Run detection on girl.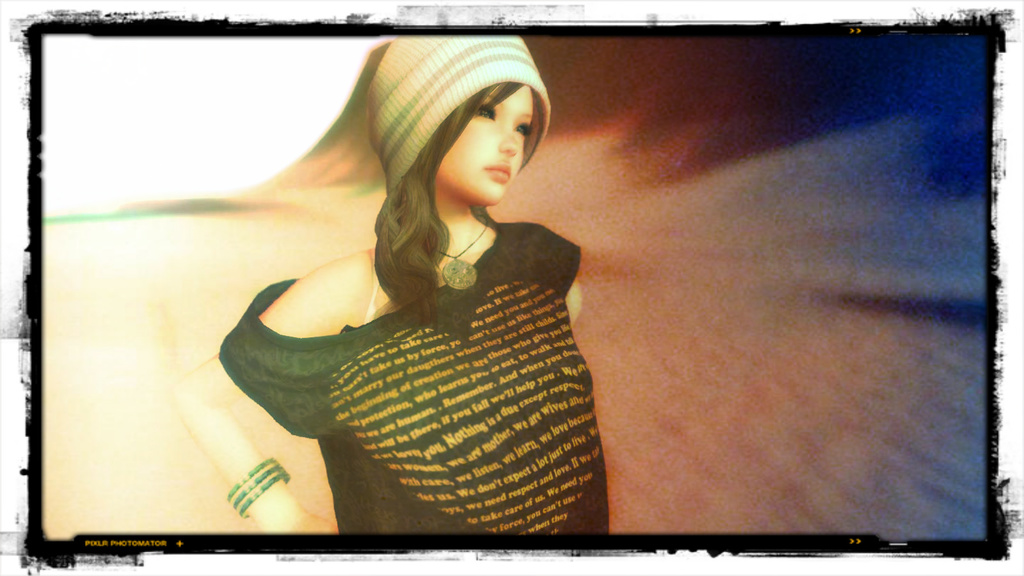
Result: l=173, t=27, r=613, b=532.
